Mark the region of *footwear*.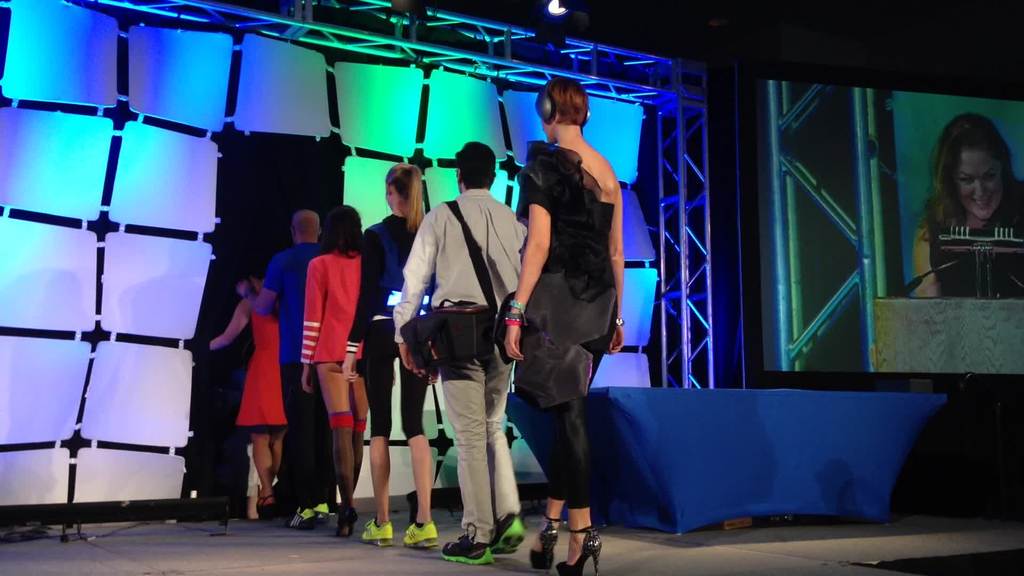
Region: [left=445, top=522, right=493, bottom=566].
